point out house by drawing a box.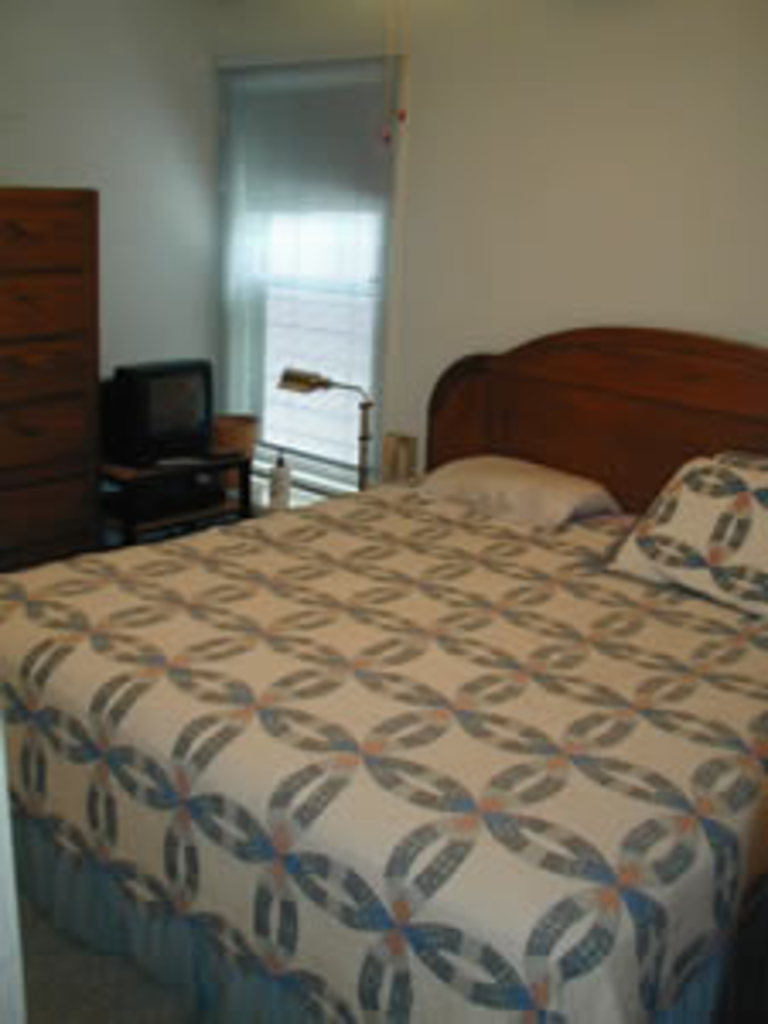
l=0, t=65, r=767, b=990.
